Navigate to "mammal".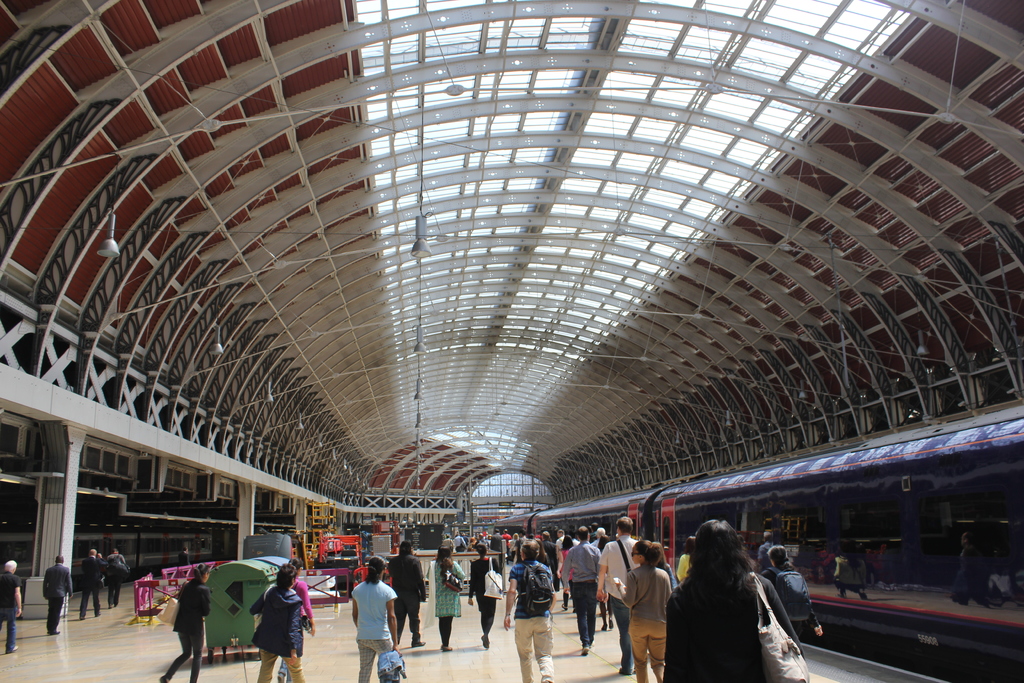
Navigation target: [left=248, top=559, right=305, bottom=682].
